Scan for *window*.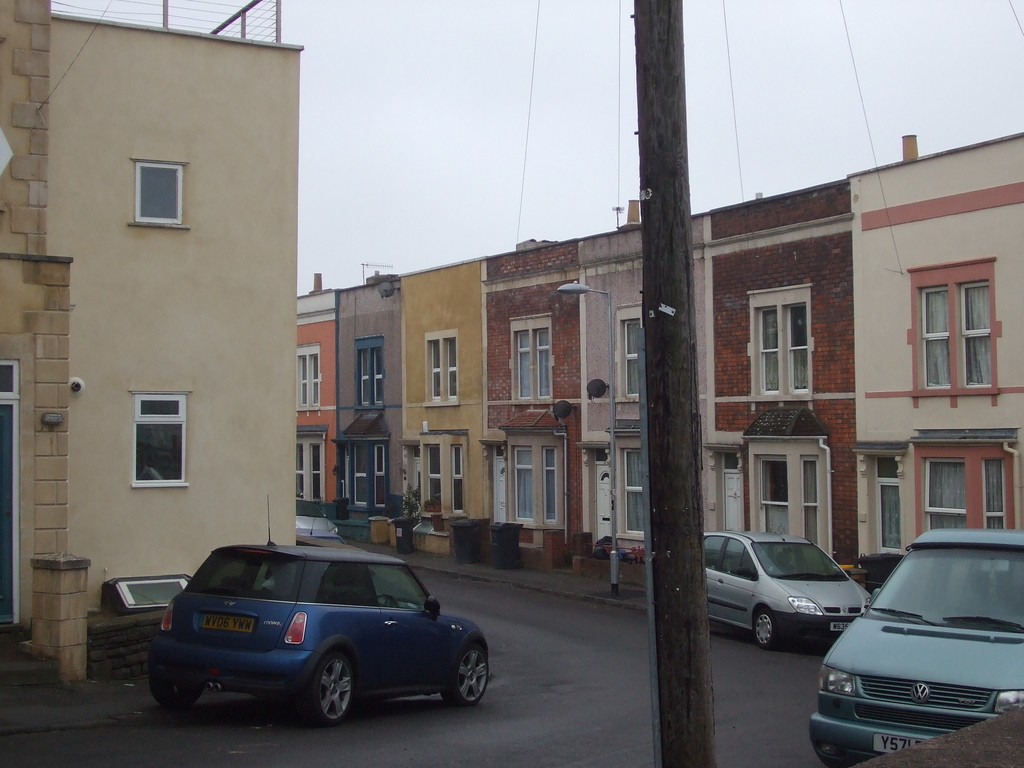
Scan result: {"x1": 871, "y1": 454, "x2": 904, "y2": 553}.
